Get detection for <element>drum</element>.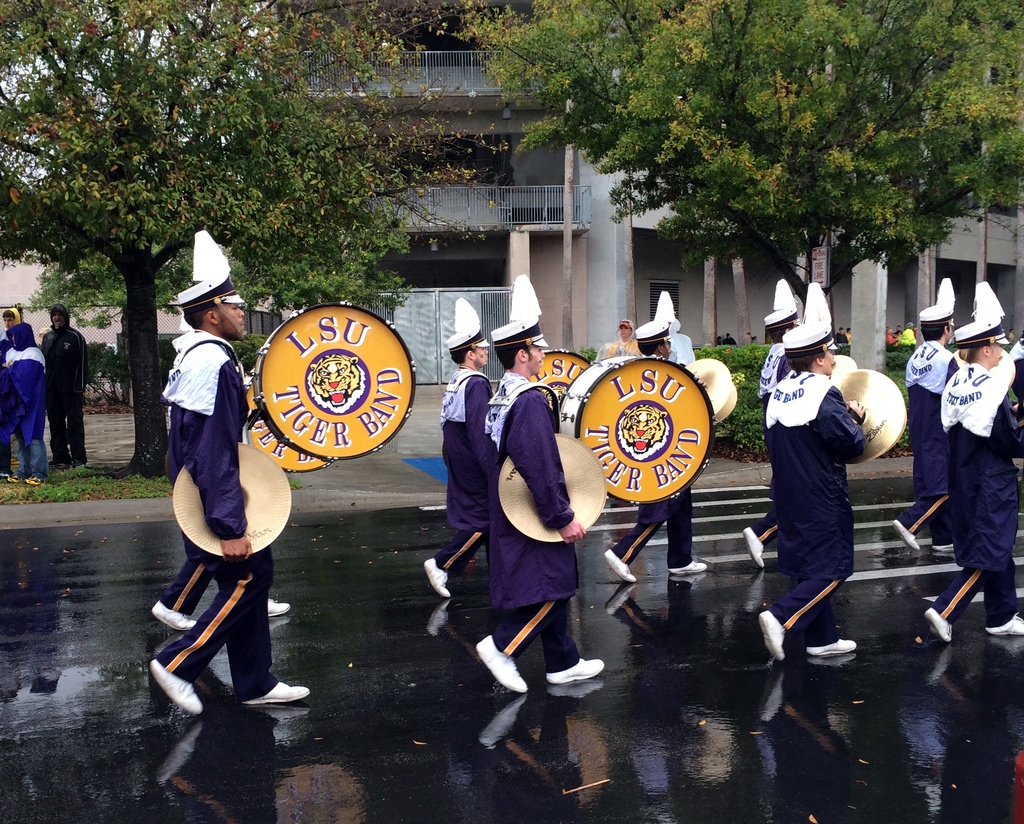
Detection: (left=253, top=303, right=417, bottom=459).
